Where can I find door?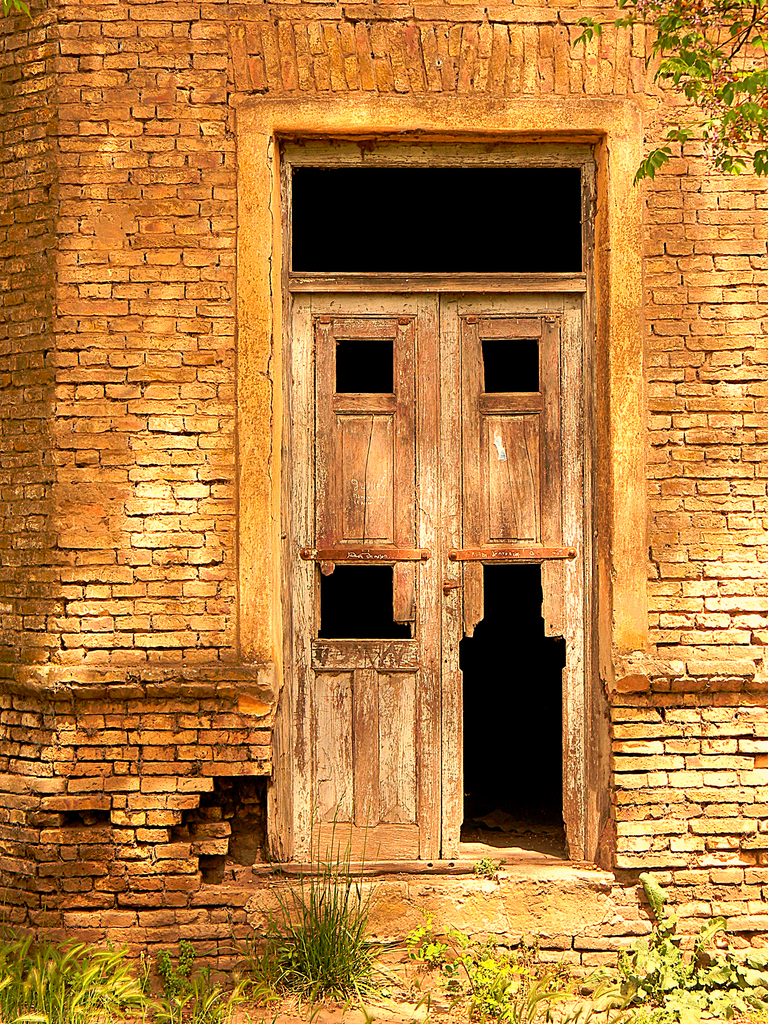
You can find it at detection(268, 232, 603, 914).
